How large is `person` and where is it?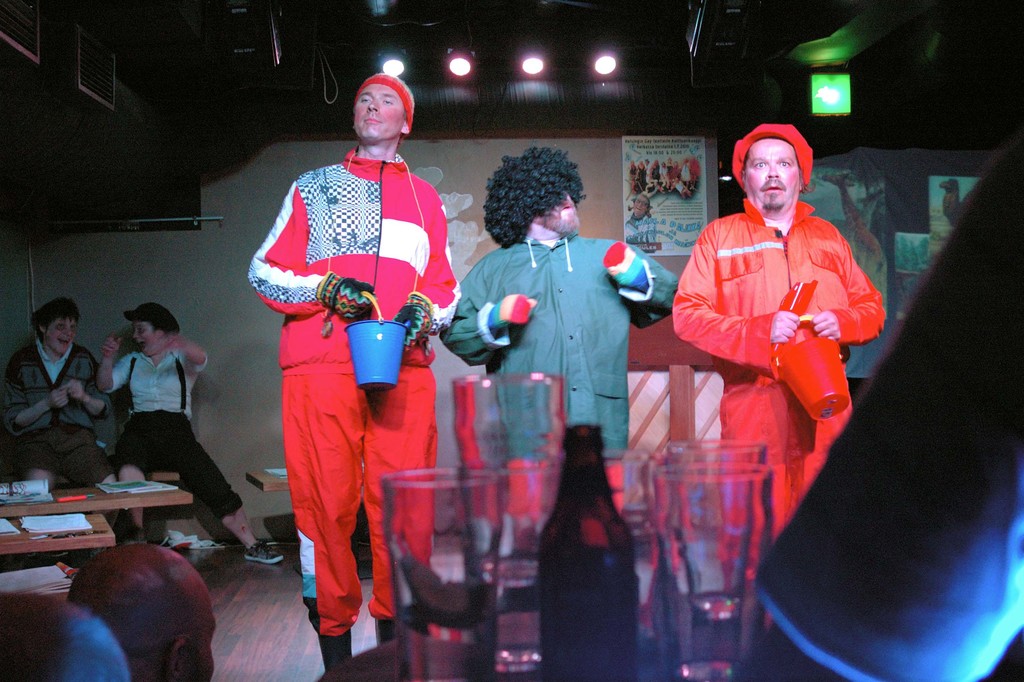
Bounding box: Rect(63, 539, 219, 681).
